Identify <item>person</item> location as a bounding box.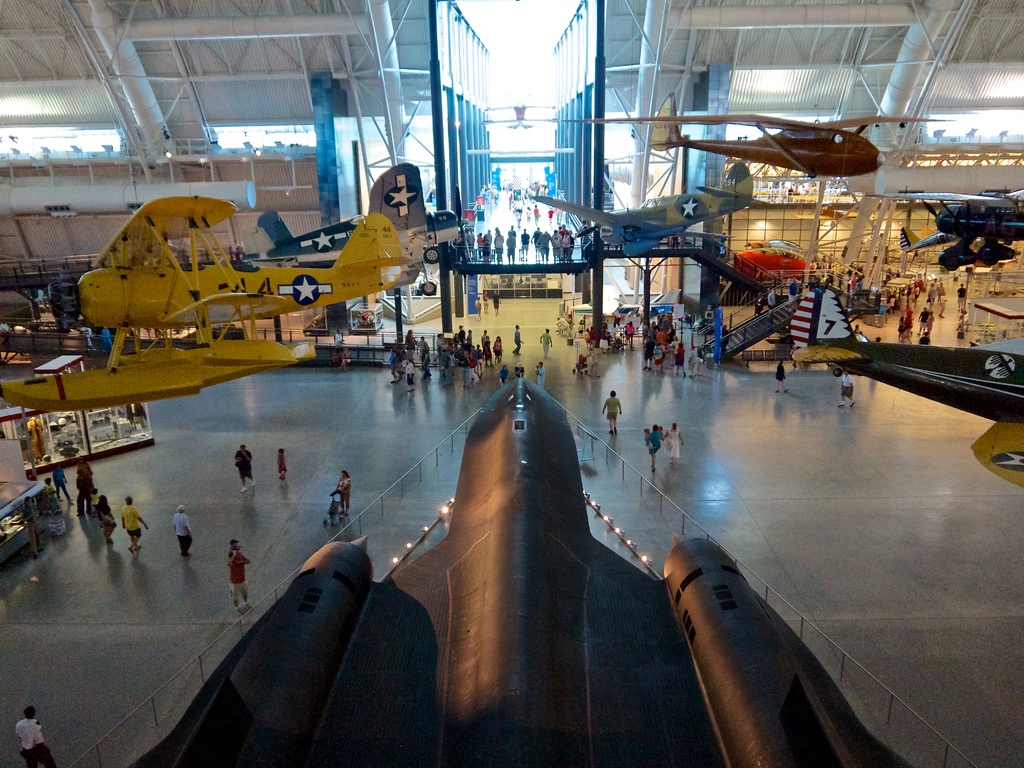
rect(339, 470, 353, 517).
